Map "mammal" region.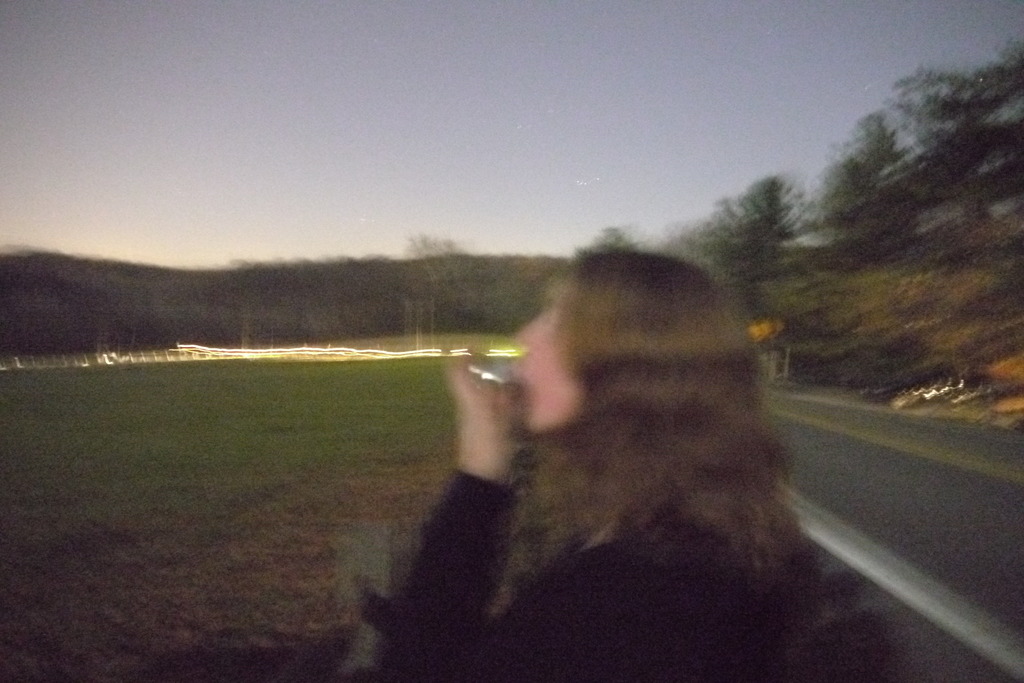
Mapped to x1=422 y1=236 x2=852 y2=658.
